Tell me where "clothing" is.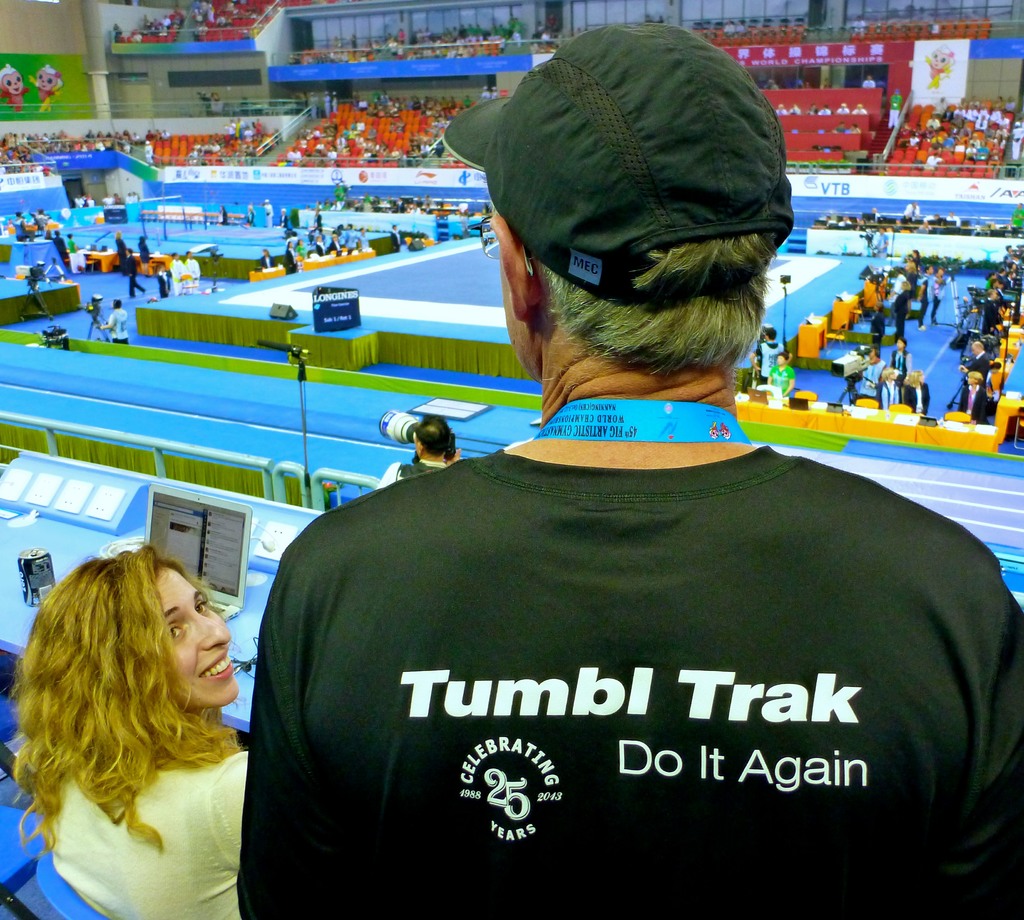
"clothing" is at <bbox>374, 459, 452, 491</bbox>.
